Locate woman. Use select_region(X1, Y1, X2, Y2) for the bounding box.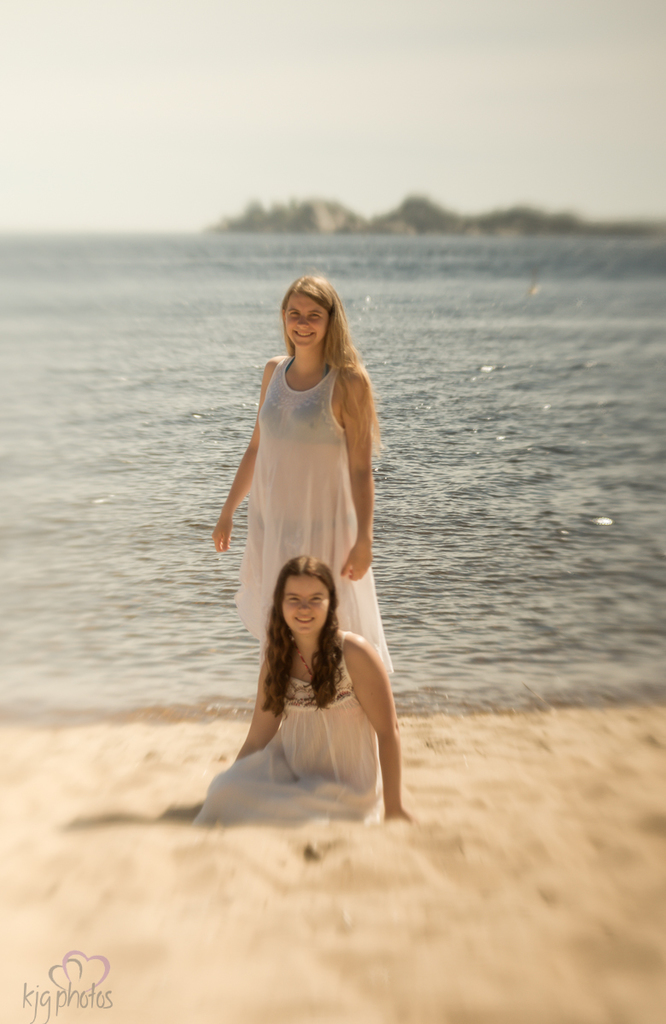
select_region(199, 275, 418, 678).
